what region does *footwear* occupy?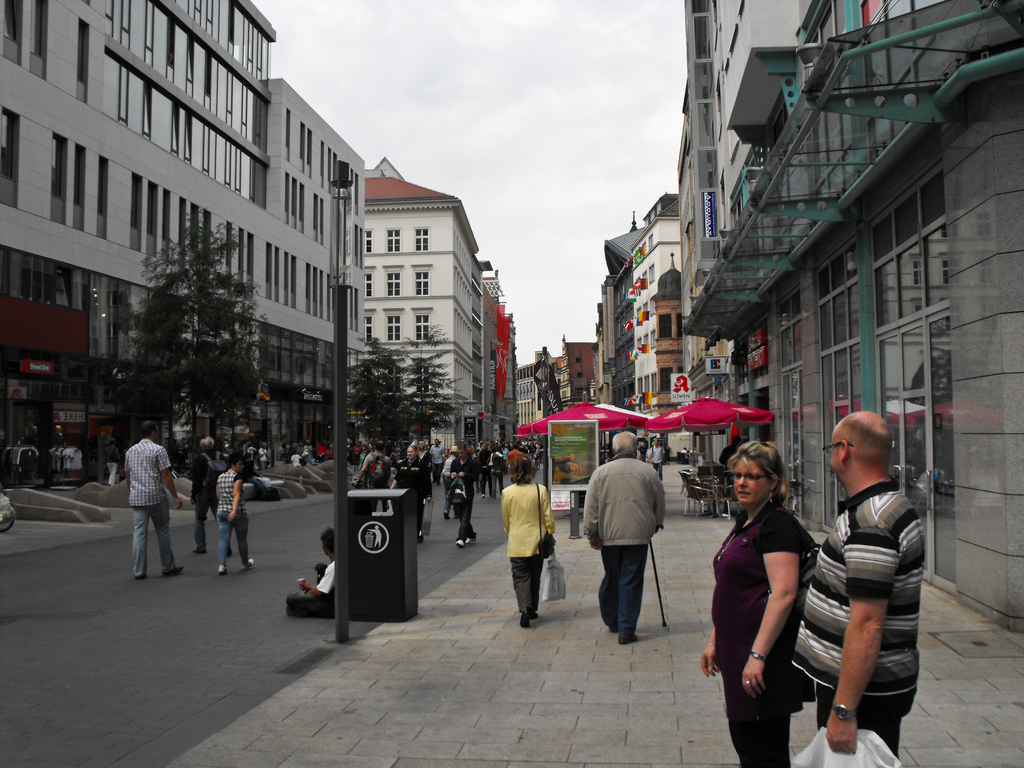
[164, 566, 186, 581].
